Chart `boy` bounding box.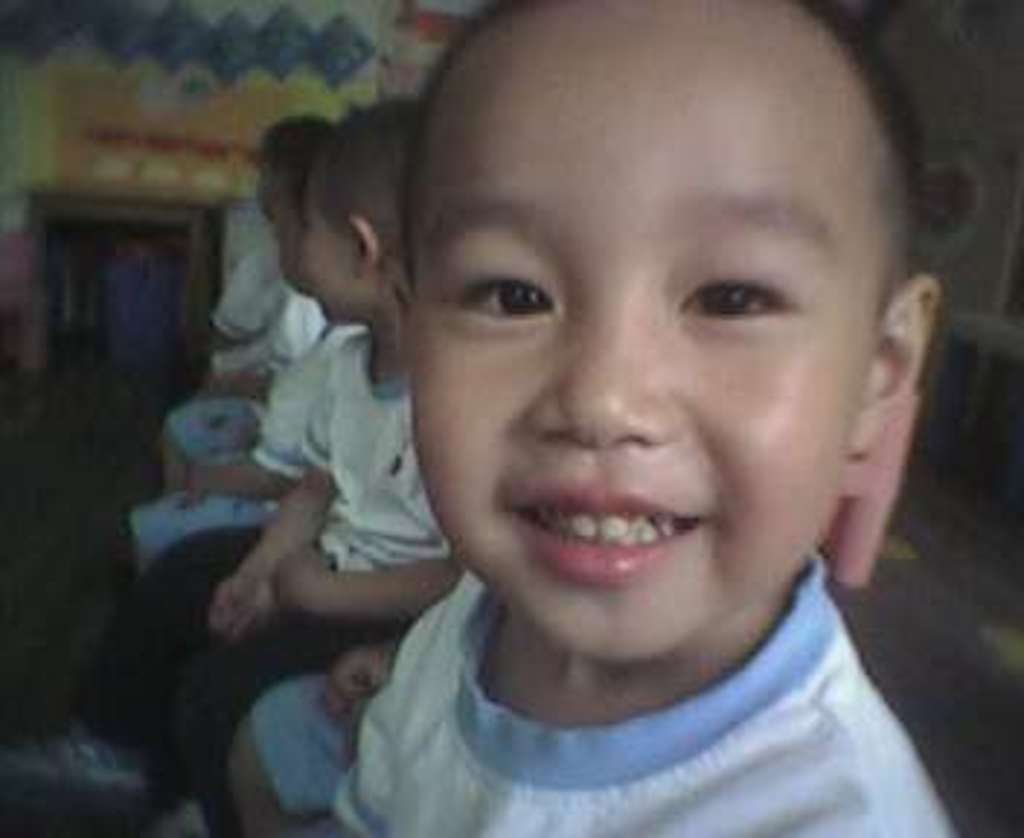
Charted: 169/96/489/835.
